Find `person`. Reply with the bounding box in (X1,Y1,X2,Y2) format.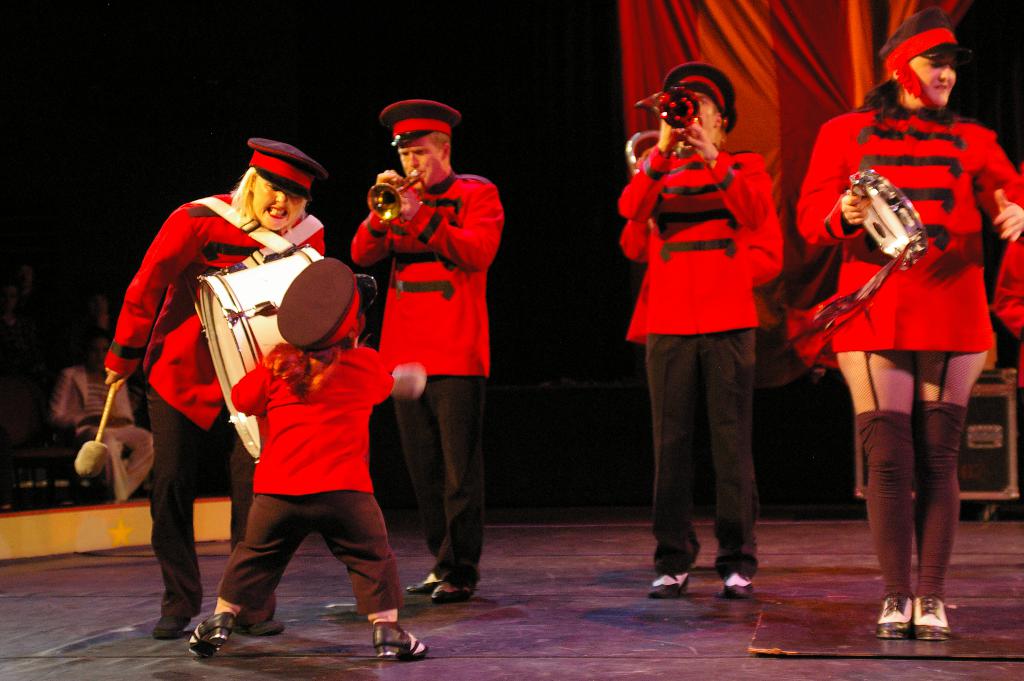
(349,93,508,611).
